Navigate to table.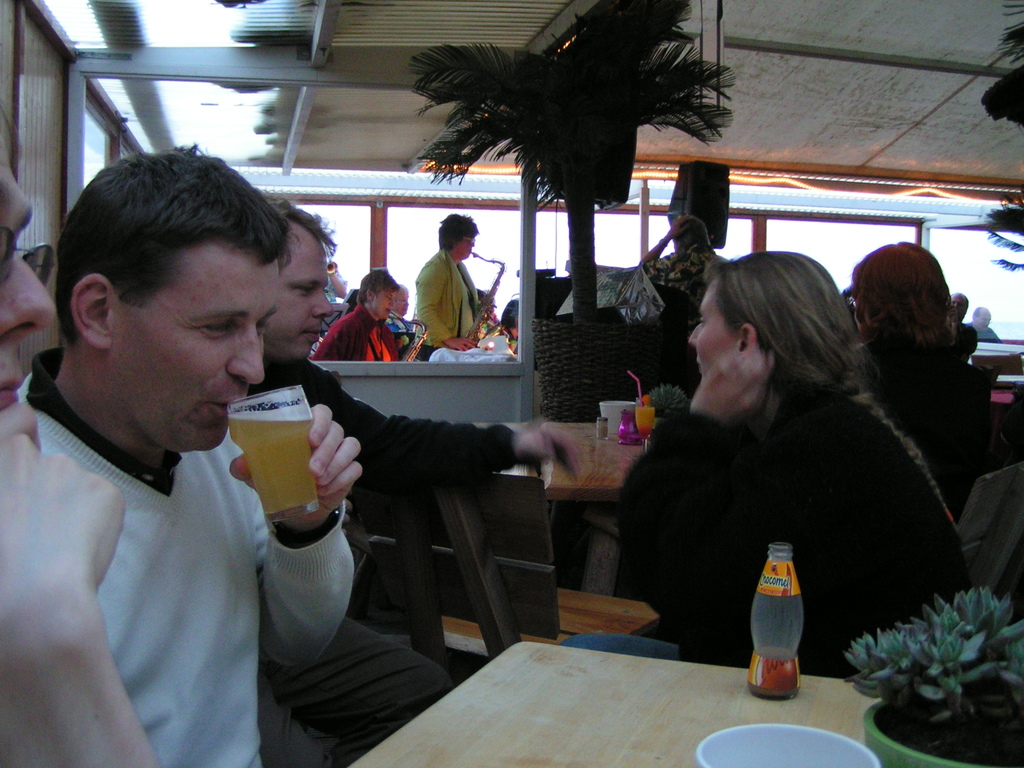
Navigation target: [460, 410, 660, 505].
